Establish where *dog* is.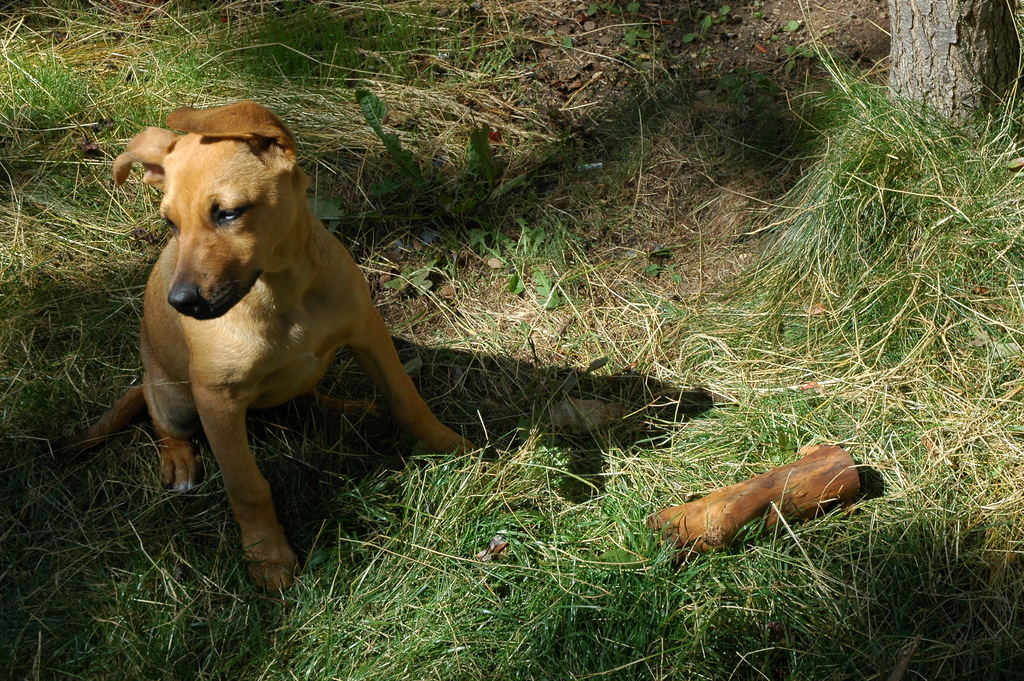
Established at select_region(109, 108, 504, 596).
